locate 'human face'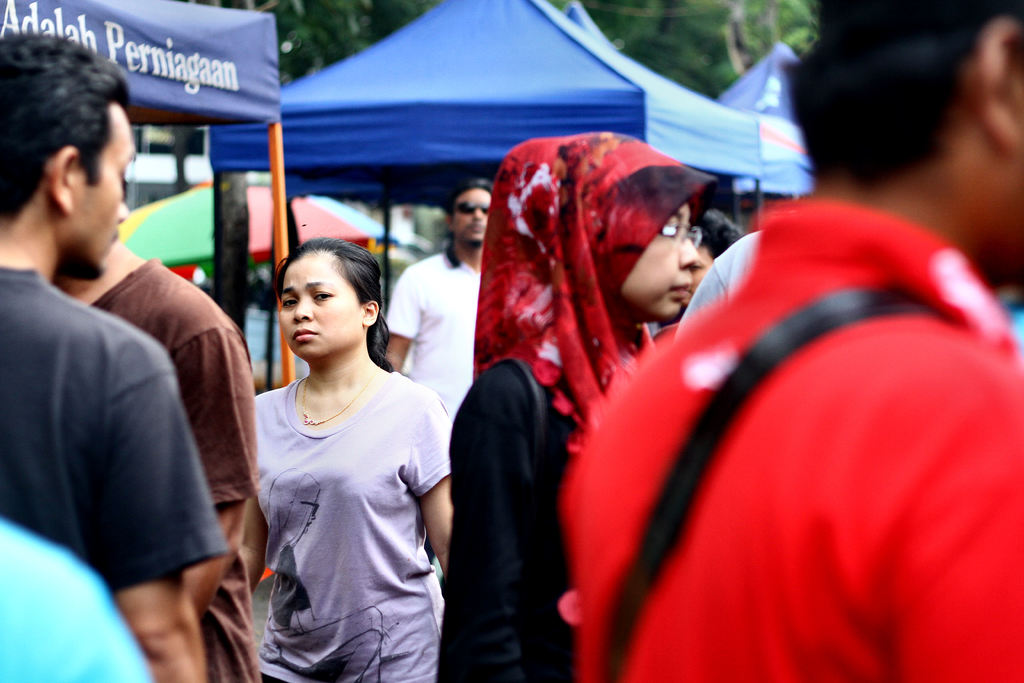
bbox=(453, 186, 492, 247)
